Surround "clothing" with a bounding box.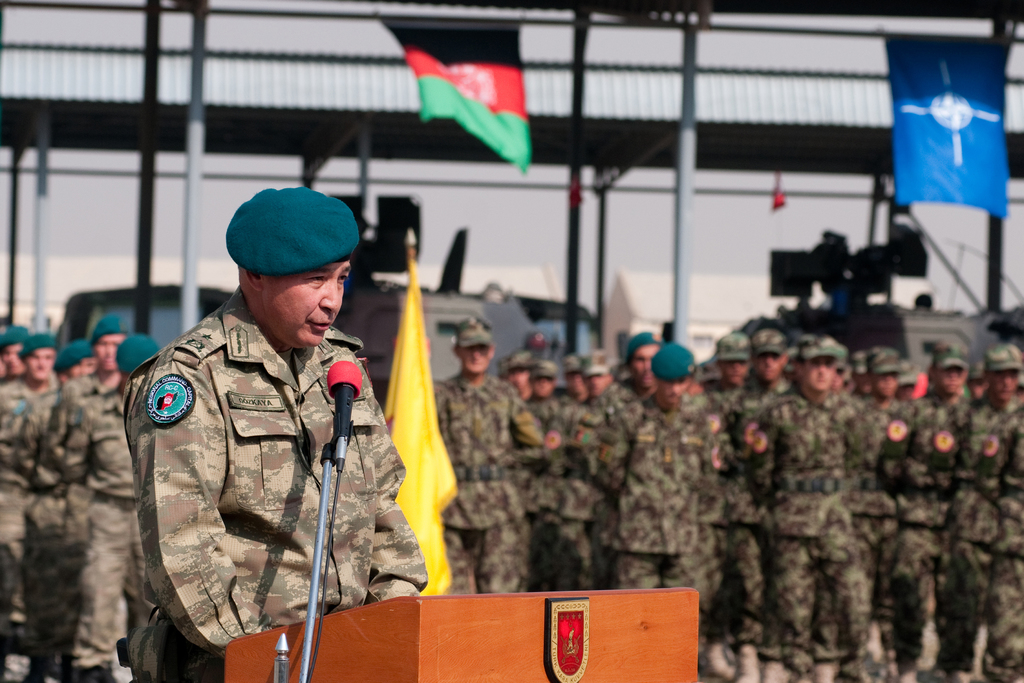
738:393:897:677.
